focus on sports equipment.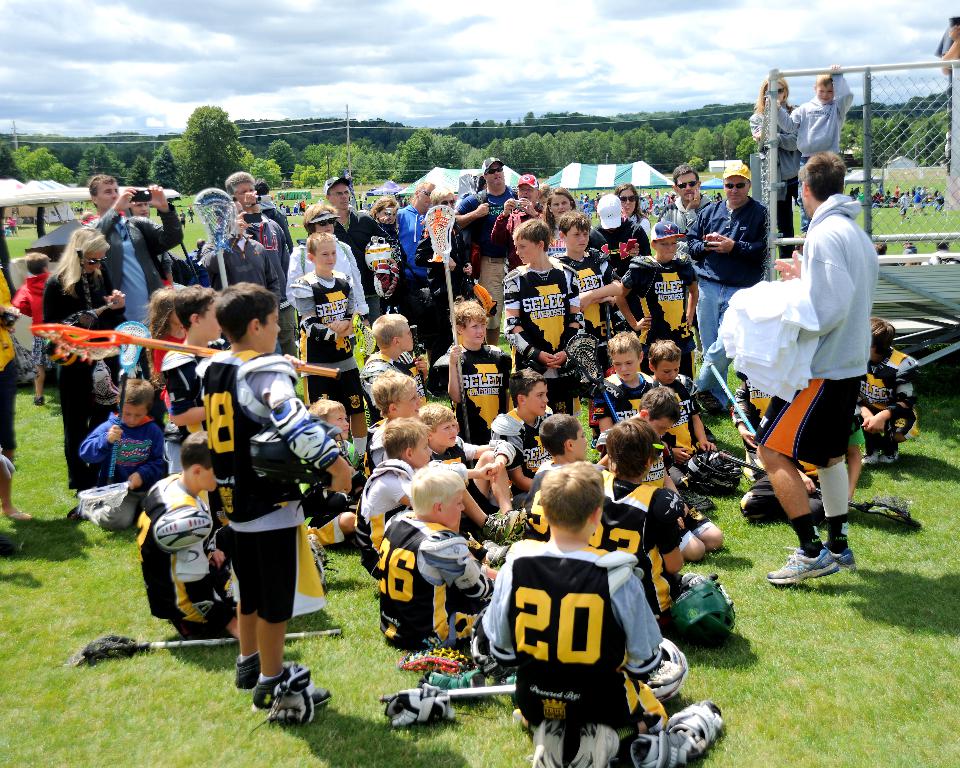
Focused at <box>373,260,391,299</box>.
